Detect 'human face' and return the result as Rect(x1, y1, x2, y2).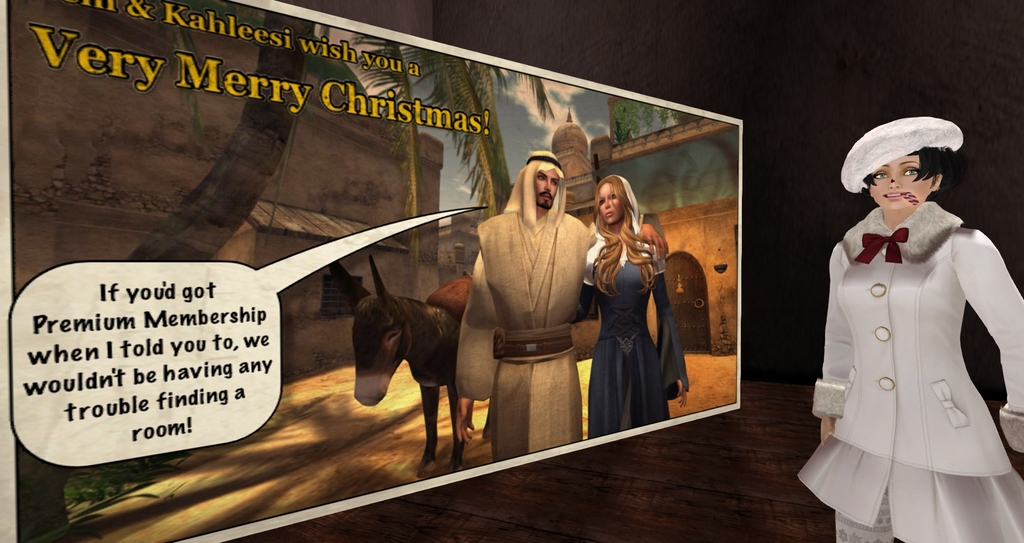
Rect(598, 182, 621, 224).
